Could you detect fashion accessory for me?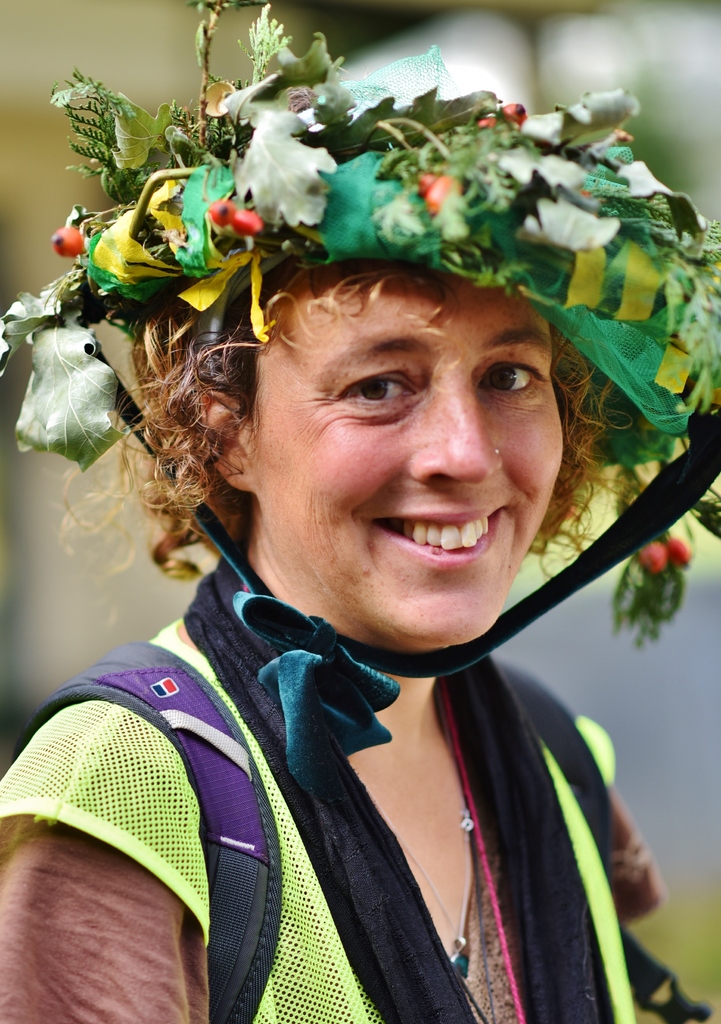
Detection result: <region>475, 875, 494, 1022</region>.
